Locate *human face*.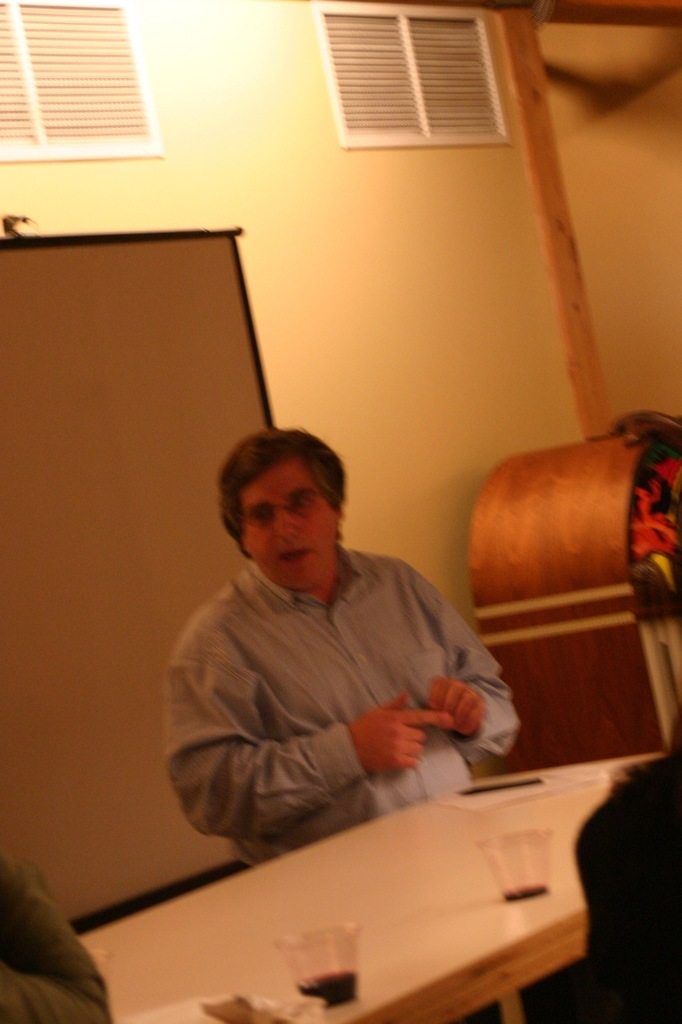
Bounding box: bbox=[247, 457, 333, 594].
